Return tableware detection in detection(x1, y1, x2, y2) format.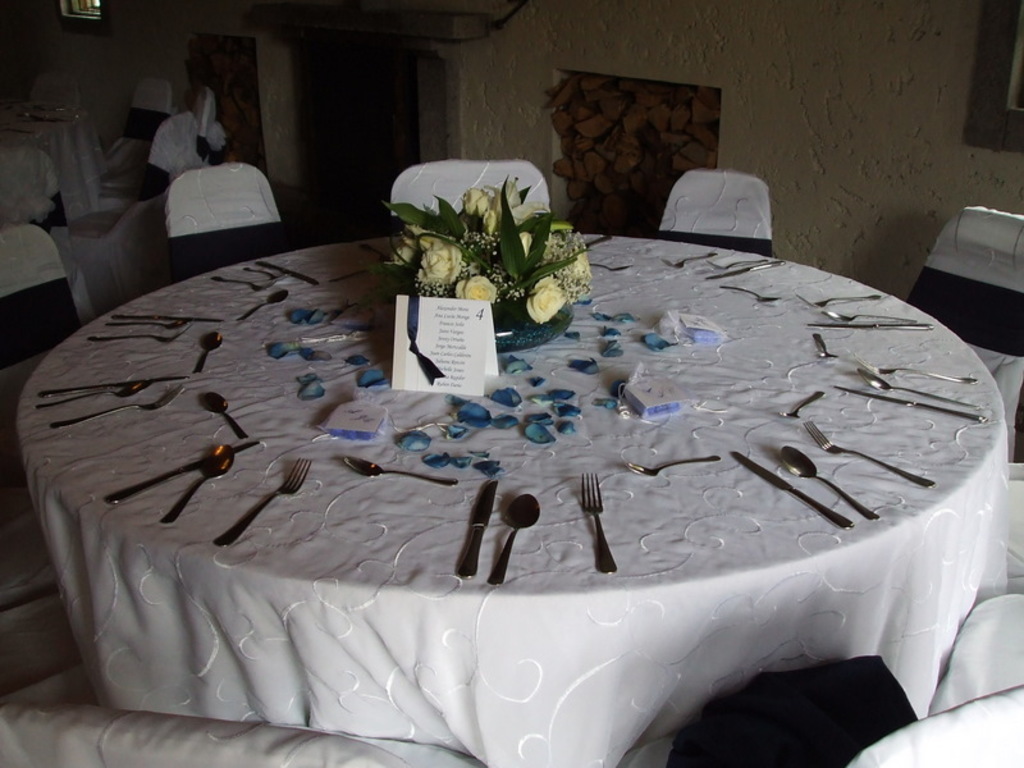
detection(716, 282, 778, 303).
